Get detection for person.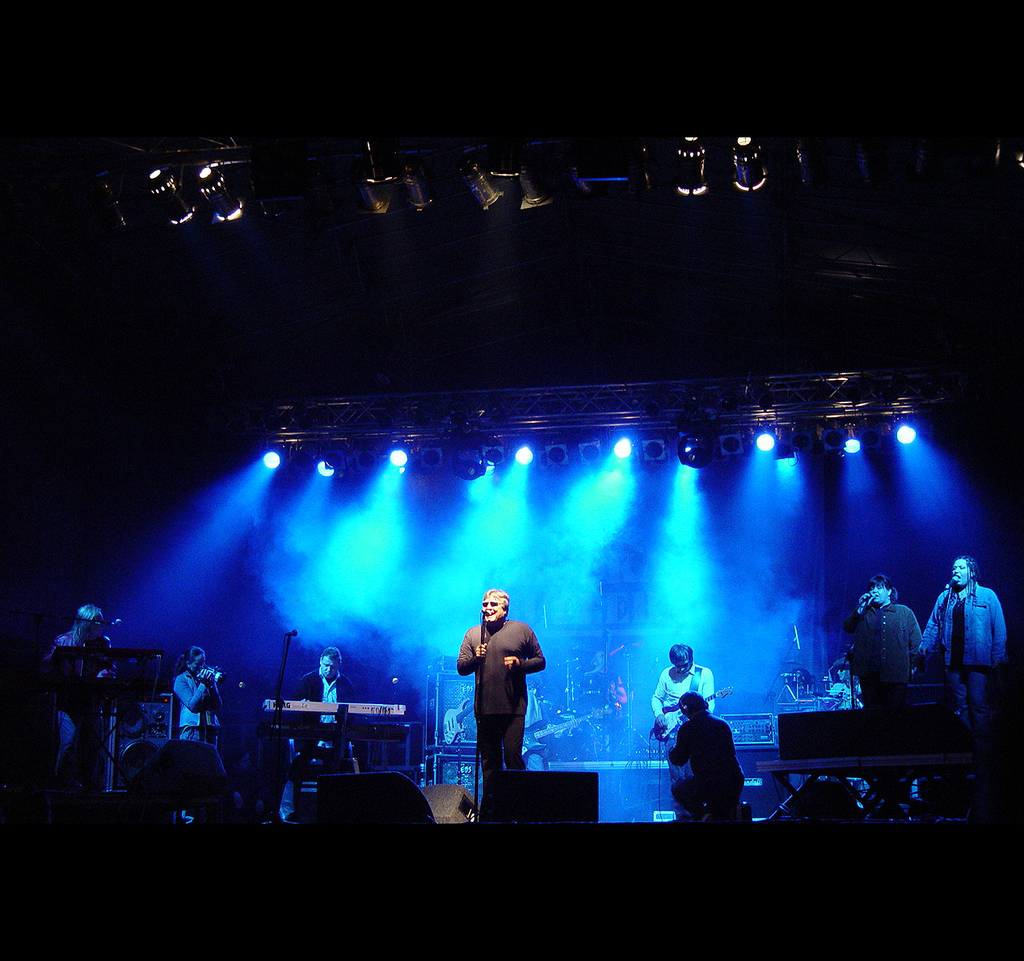
Detection: l=649, t=643, r=715, b=815.
